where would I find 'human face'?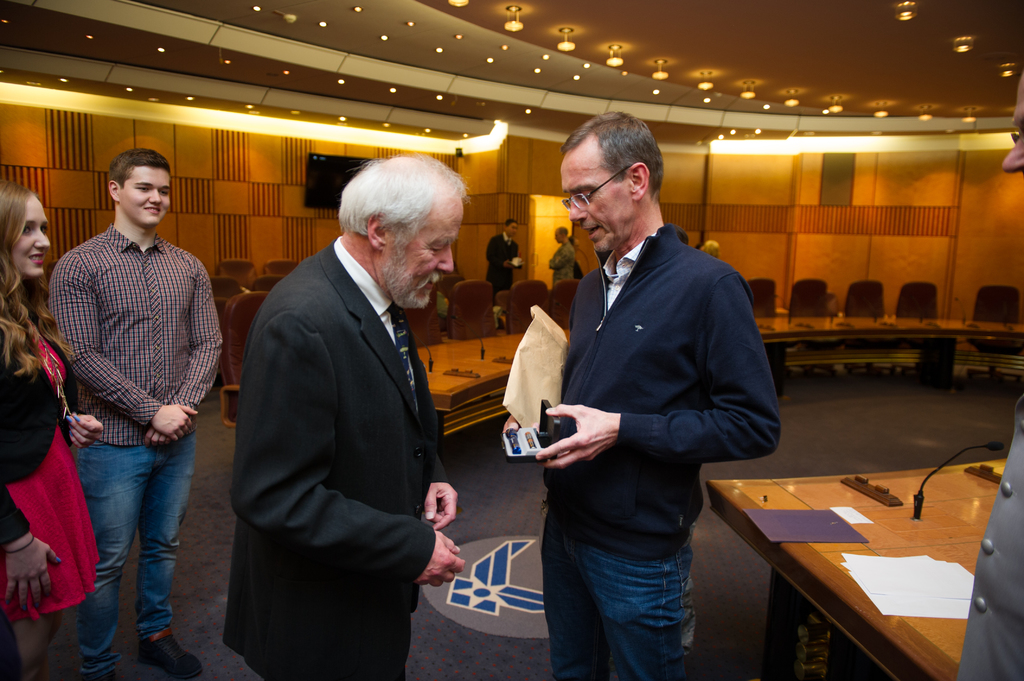
At bbox=[559, 159, 627, 257].
